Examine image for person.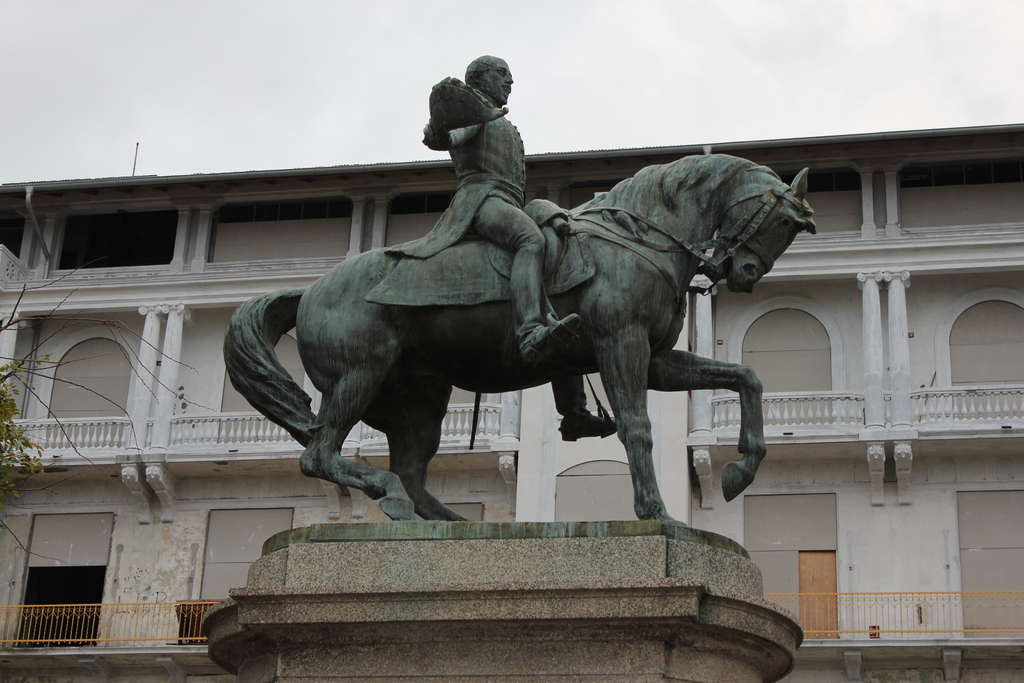
Examination result: (381, 55, 621, 444).
